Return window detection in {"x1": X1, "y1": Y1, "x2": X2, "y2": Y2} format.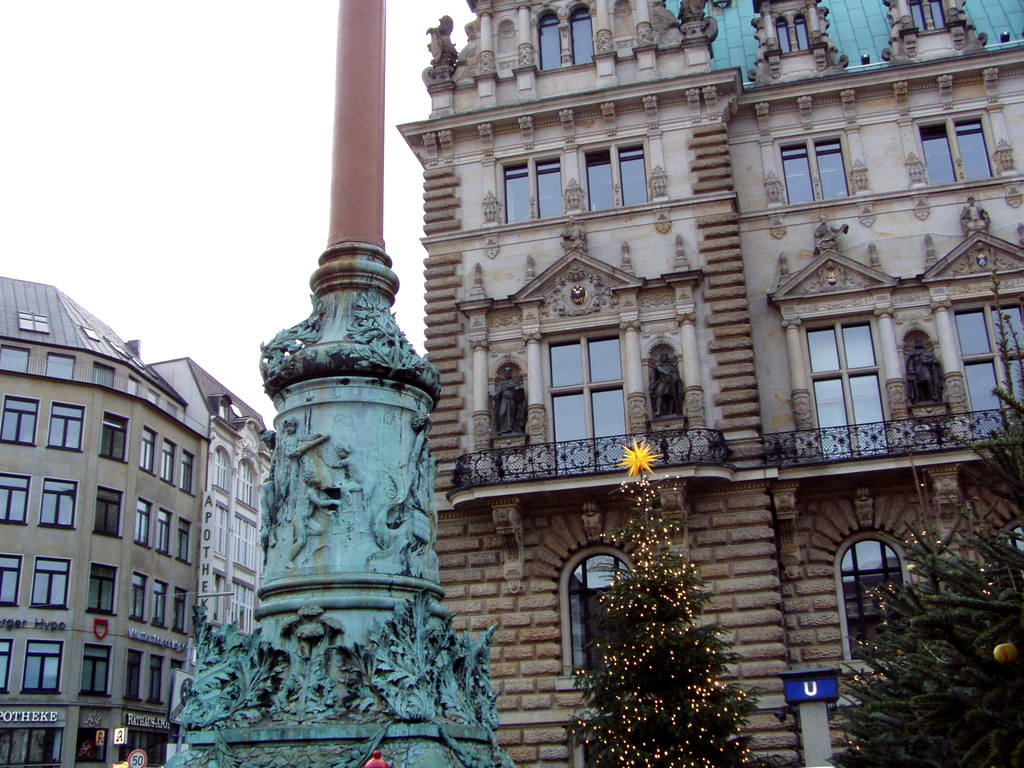
{"x1": 909, "y1": 1, "x2": 923, "y2": 29}.
